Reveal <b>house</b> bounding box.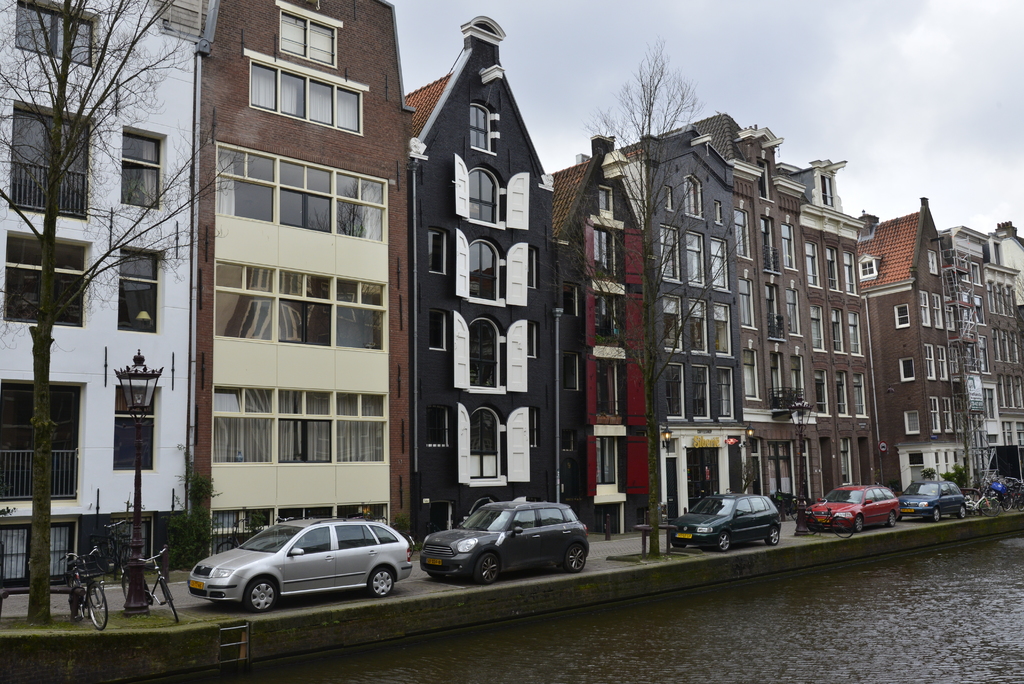
Revealed: (194, 0, 409, 564).
